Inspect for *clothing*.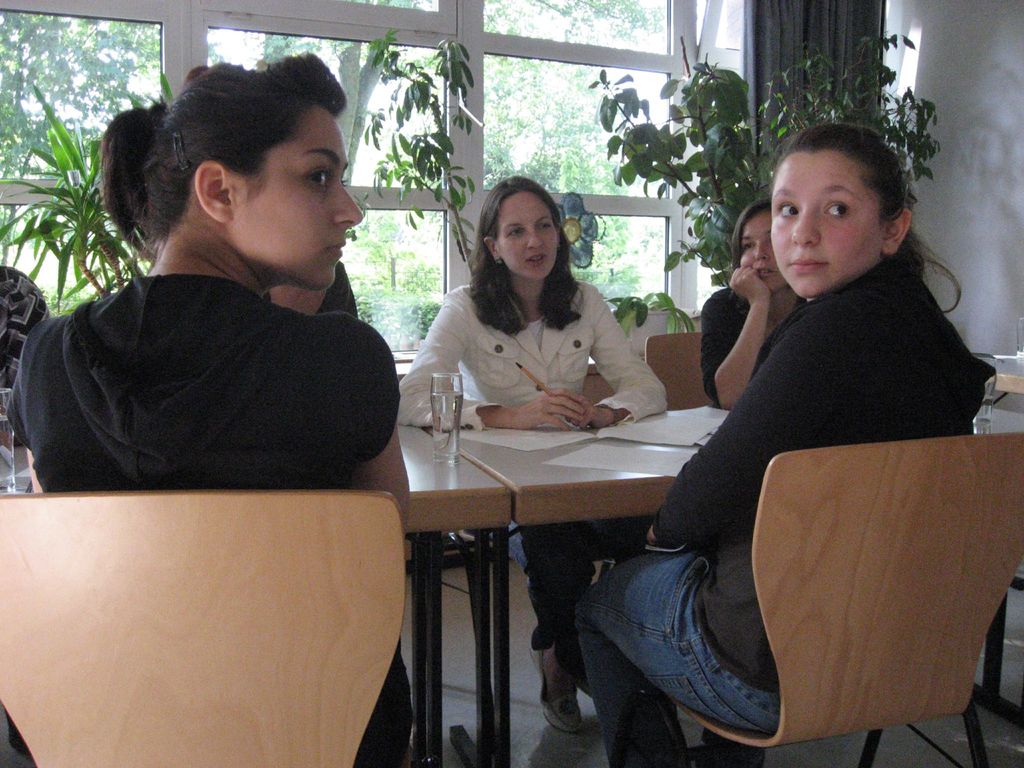
Inspection: l=0, t=259, r=59, b=386.
